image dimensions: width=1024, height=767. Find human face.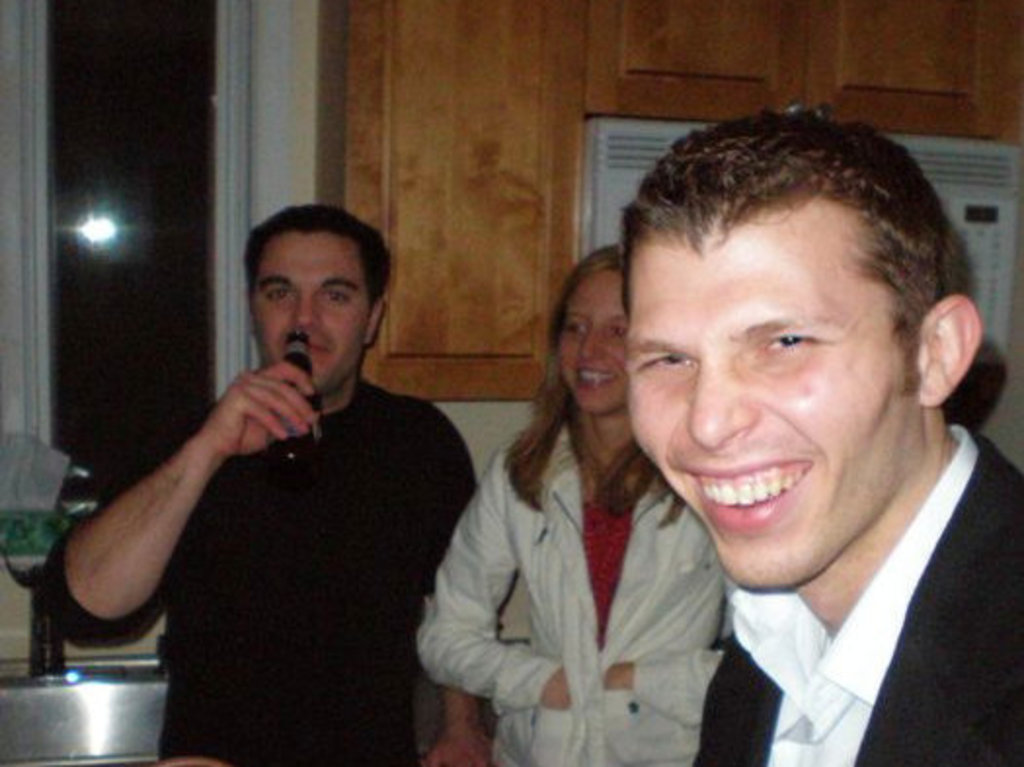
<region>626, 238, 923, 587</region>.
